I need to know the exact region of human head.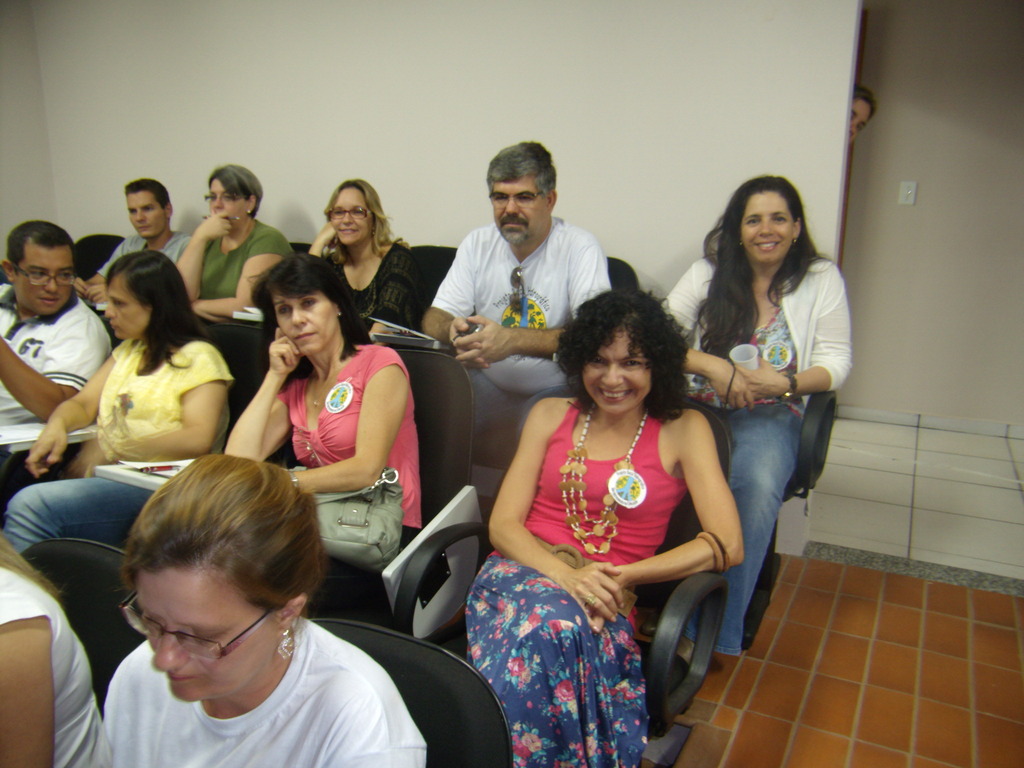
Region: region(845, 88, 878, 146).
